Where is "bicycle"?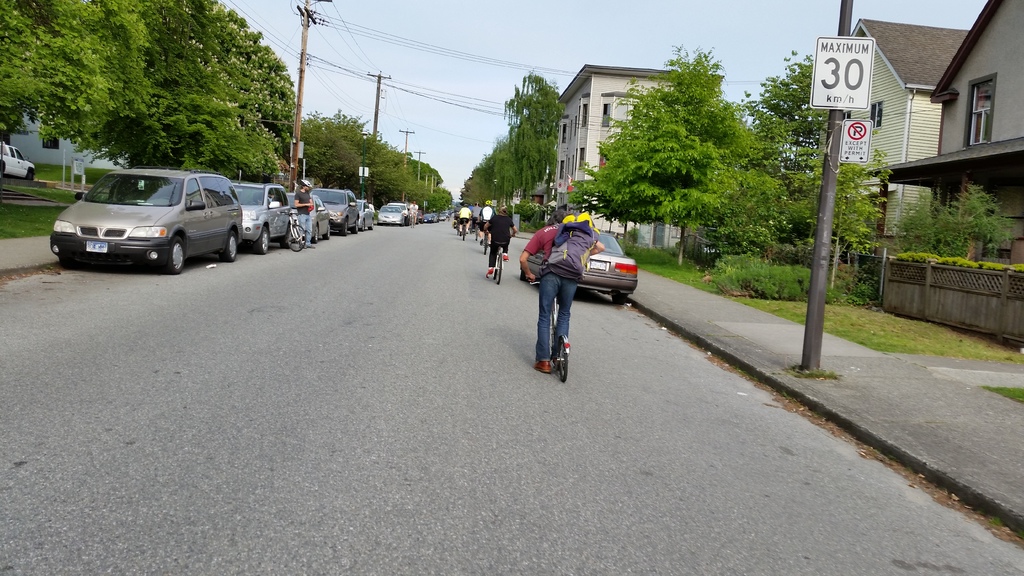
472/221/477/241.
